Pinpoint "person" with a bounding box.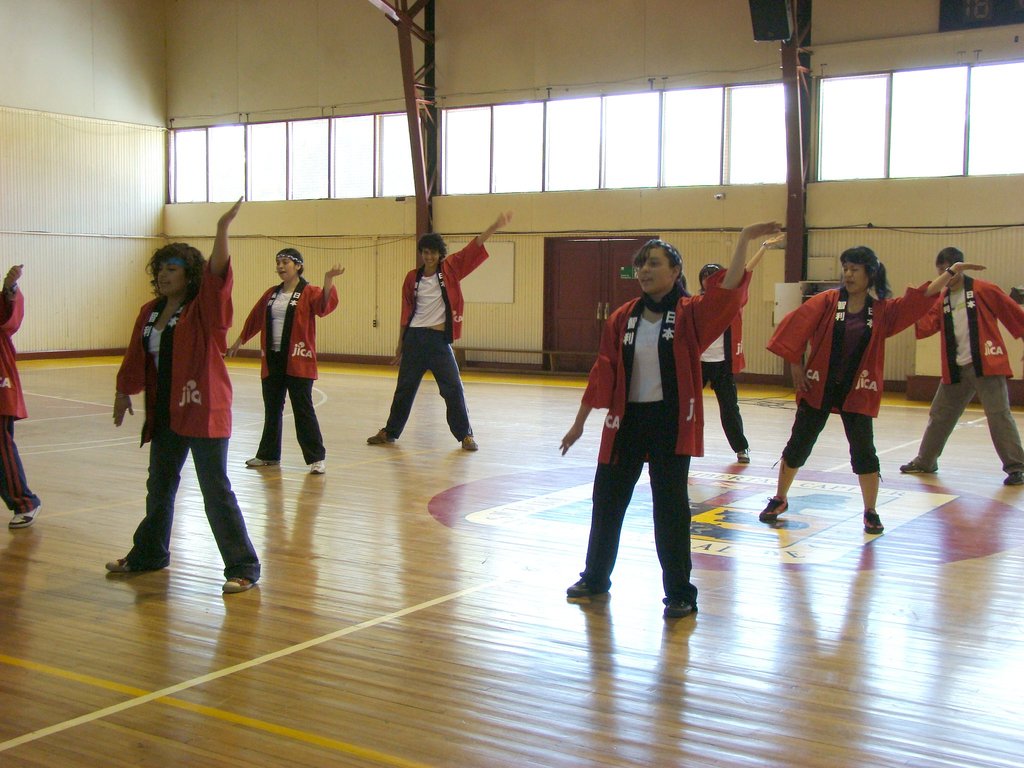
[left=370, top=212, right=514, bottom=461].
